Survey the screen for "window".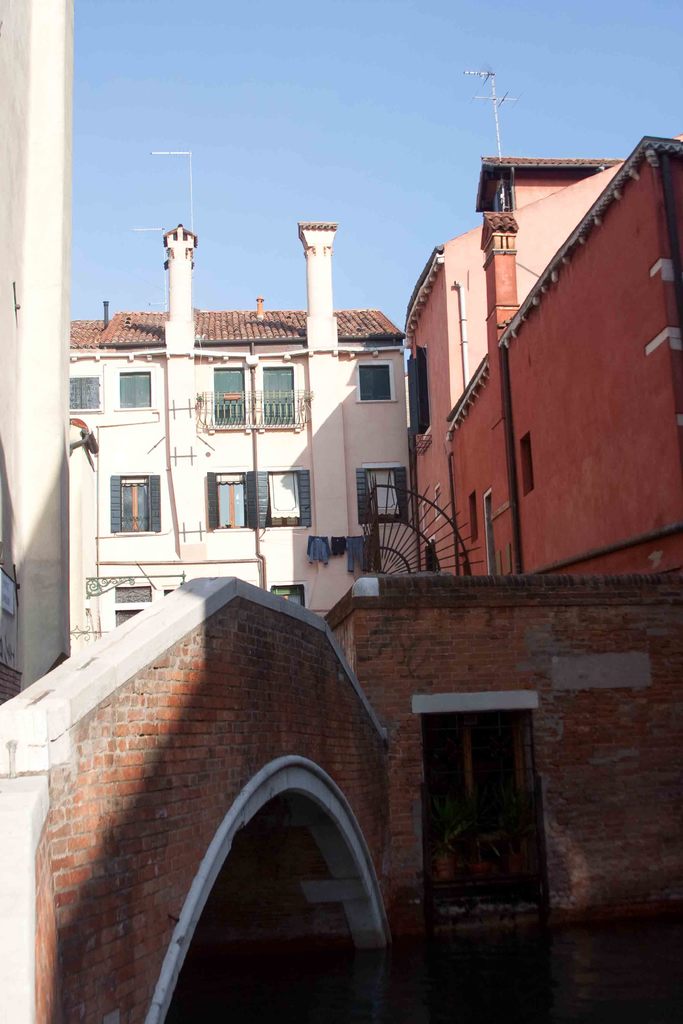
Survey found: detection(359, 463, 411, 522).
